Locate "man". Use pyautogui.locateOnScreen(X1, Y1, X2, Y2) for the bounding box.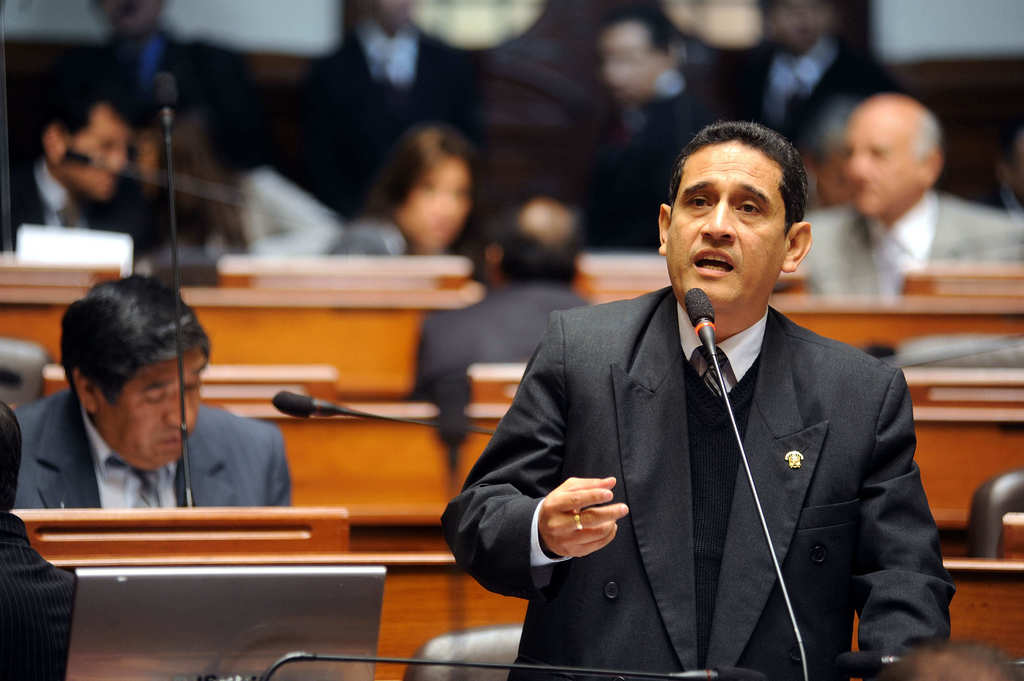
pyautogui.locateOnScreen(72, 0, 276, 189).
